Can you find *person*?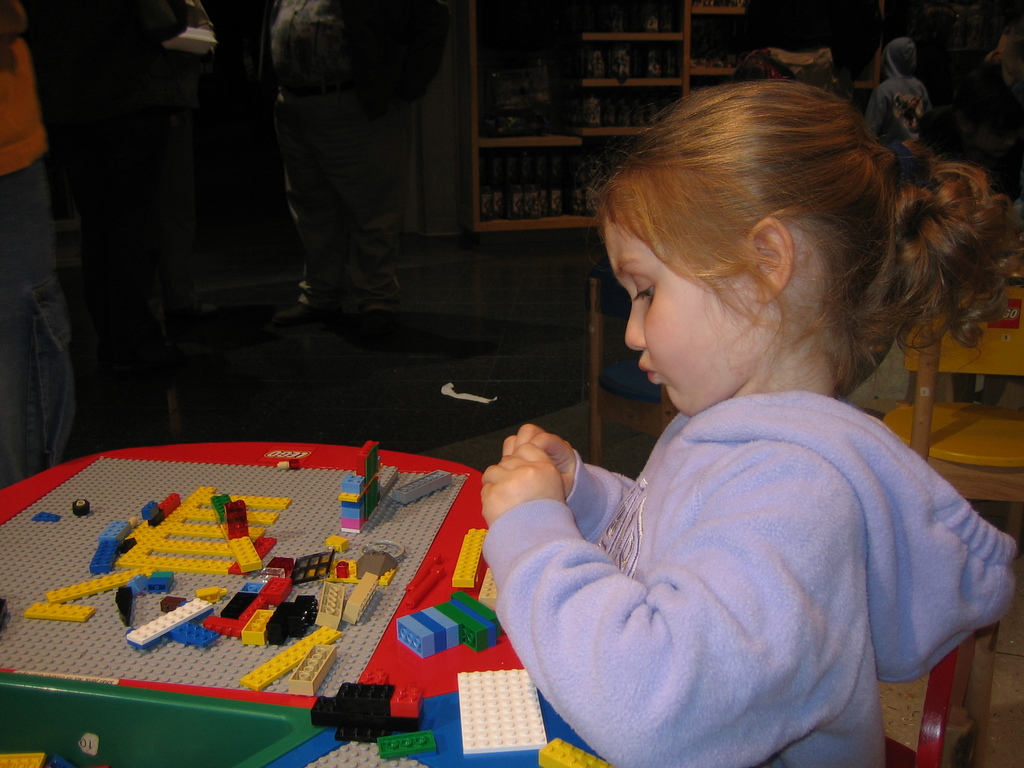
Yes, bounding box: select_region(266, 0, 460, 335).
